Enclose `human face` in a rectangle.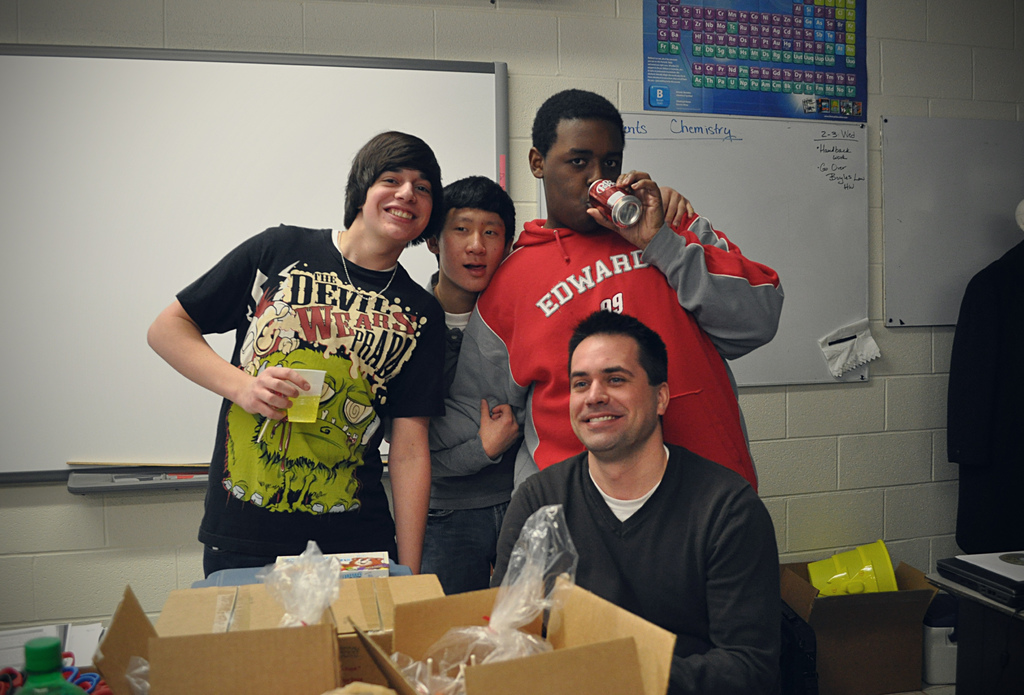
(left=561, top=333, right=658, bottom=466).
